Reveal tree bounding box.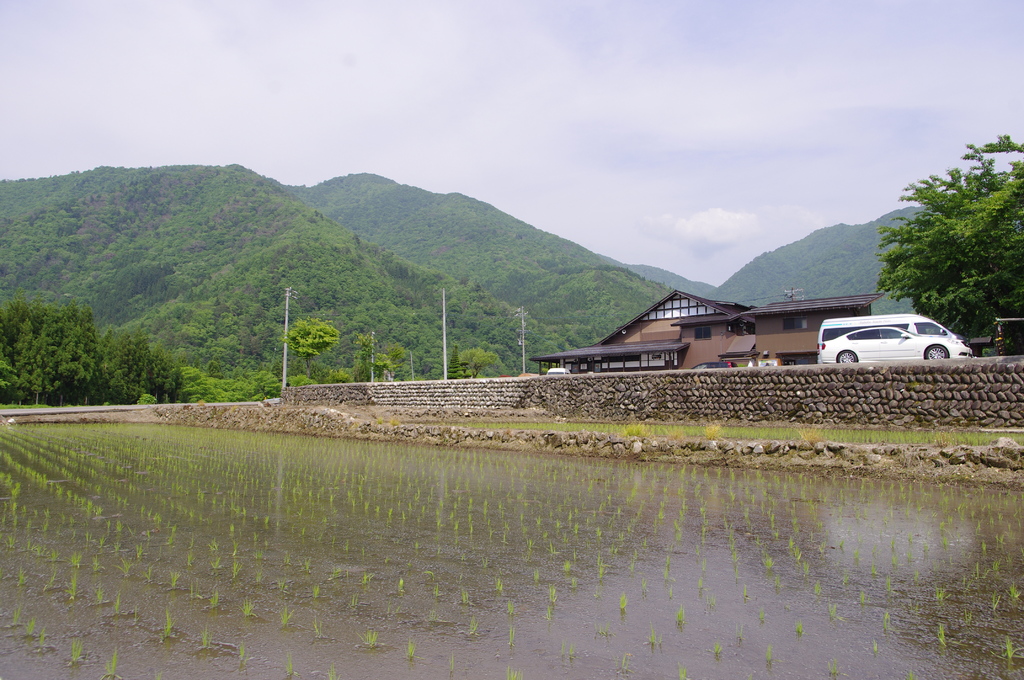
Revealed: (left=351, top=329, right=385, bottom=382).
